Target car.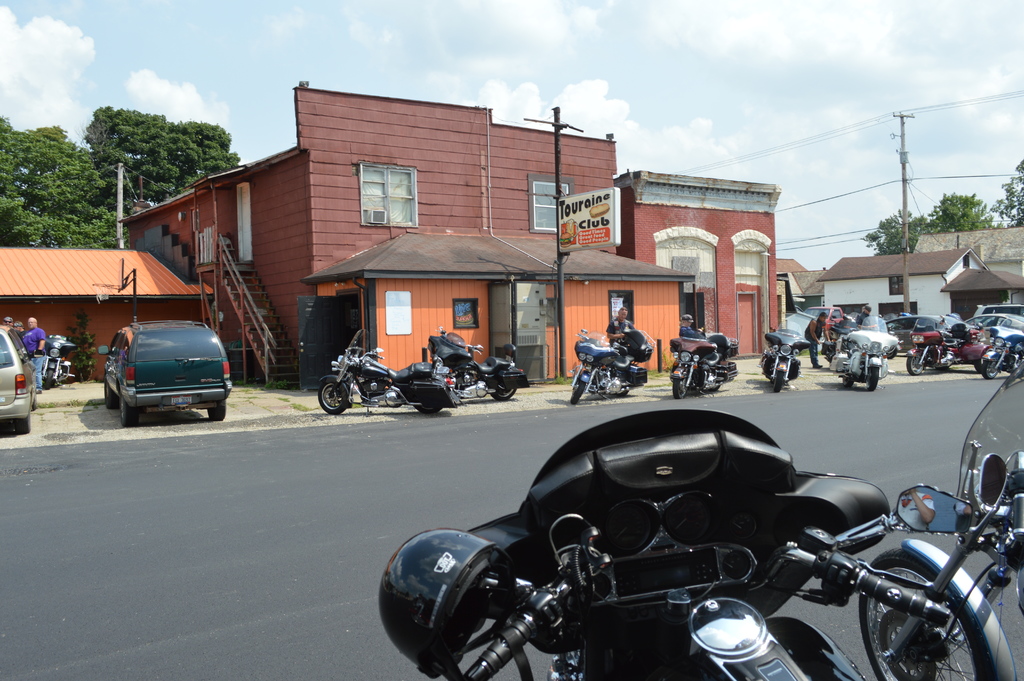
Target region: 0:324:34:431.
